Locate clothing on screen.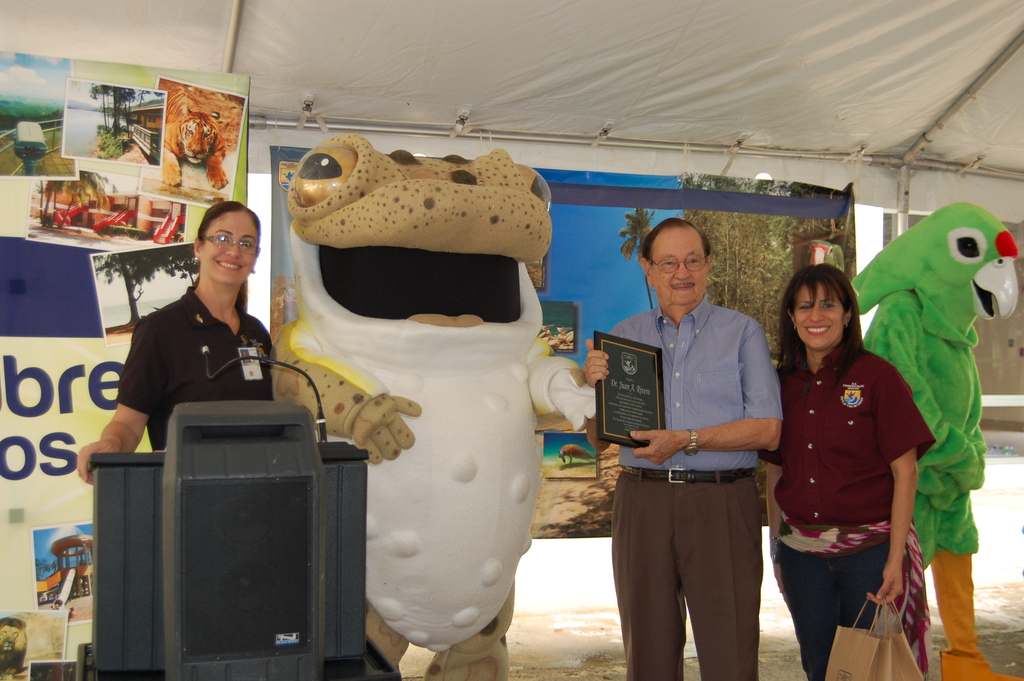
On screen at (777,313,940,630).
